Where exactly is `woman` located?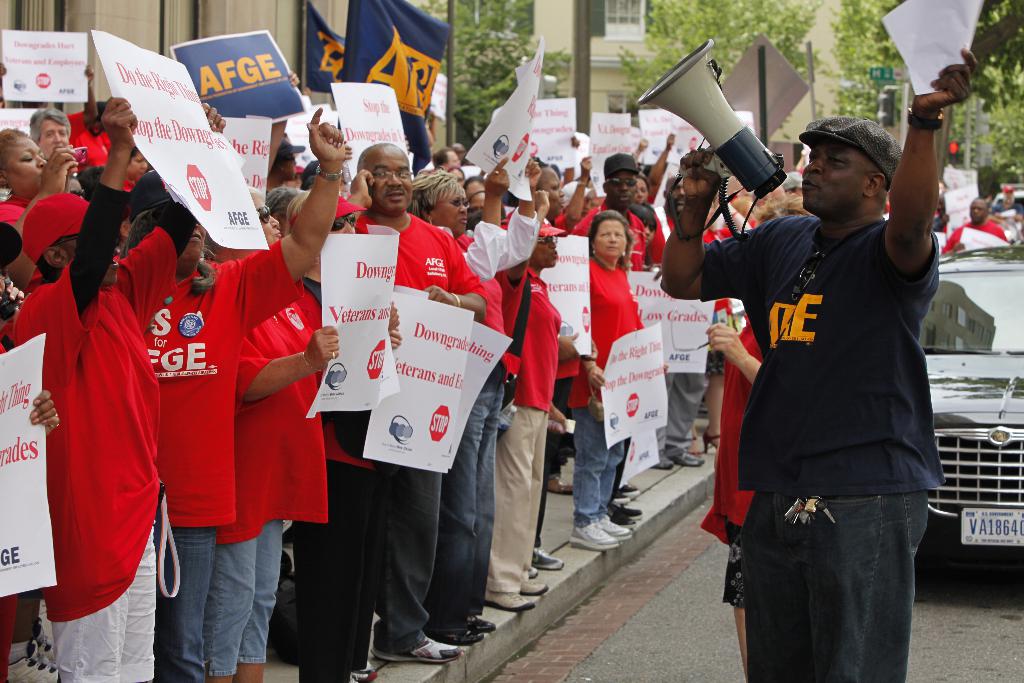
Its bounding box is l=28, t=107, r=73, b=161.
